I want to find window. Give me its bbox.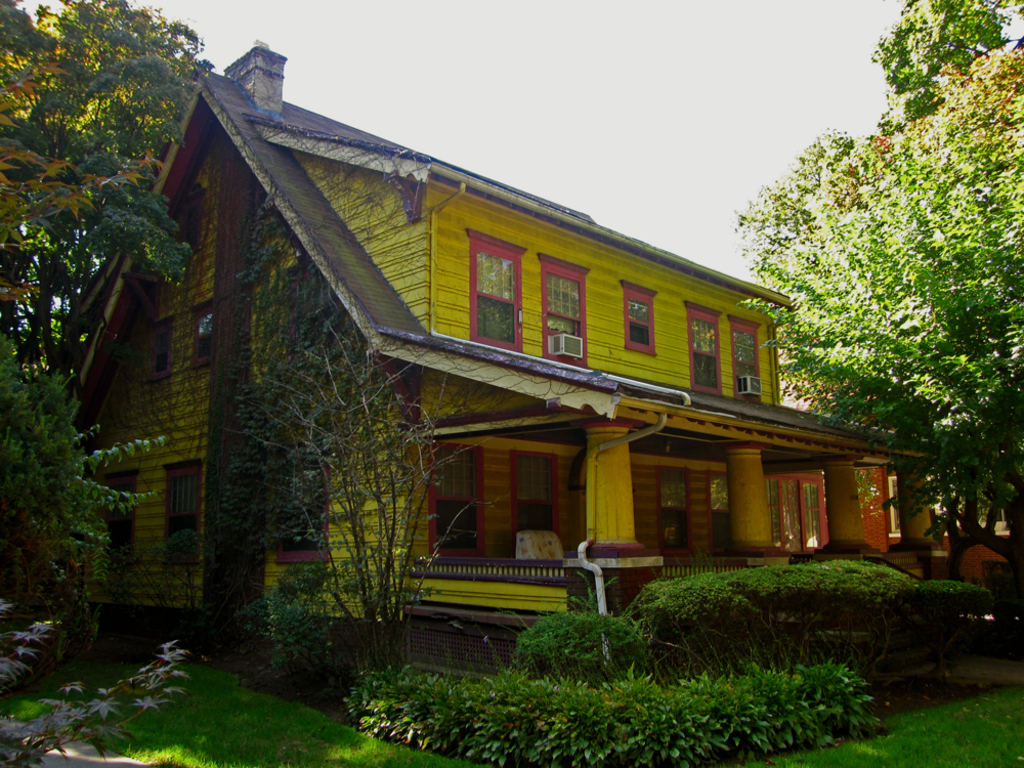
(x1=103, y1=475, x2=138, y2=564).
